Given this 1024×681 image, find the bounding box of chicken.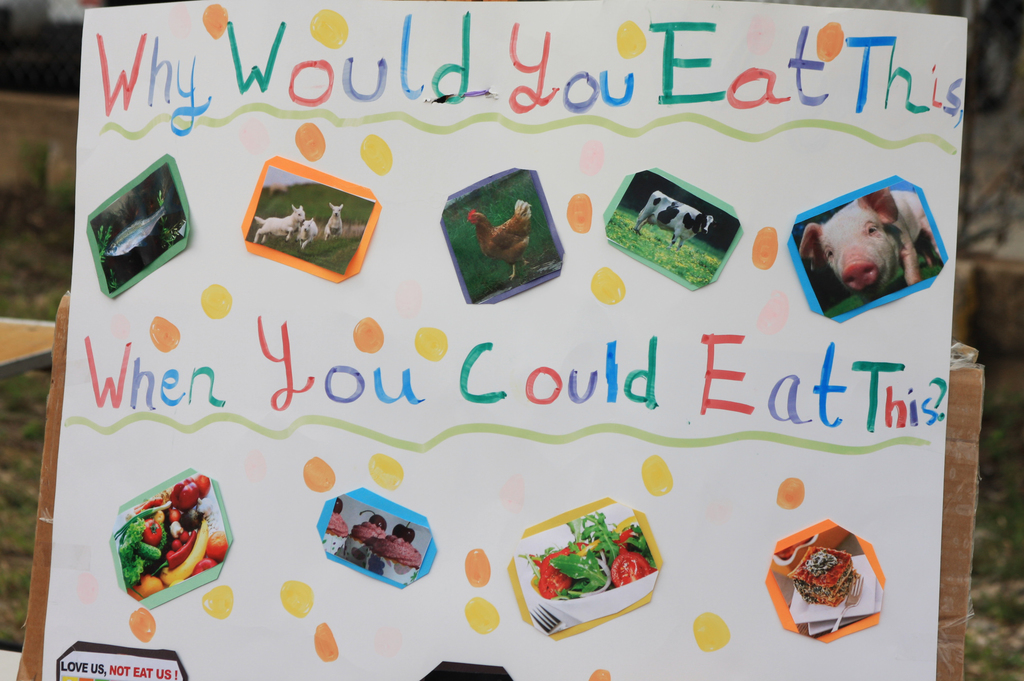
(455, 194, 545, 287).
